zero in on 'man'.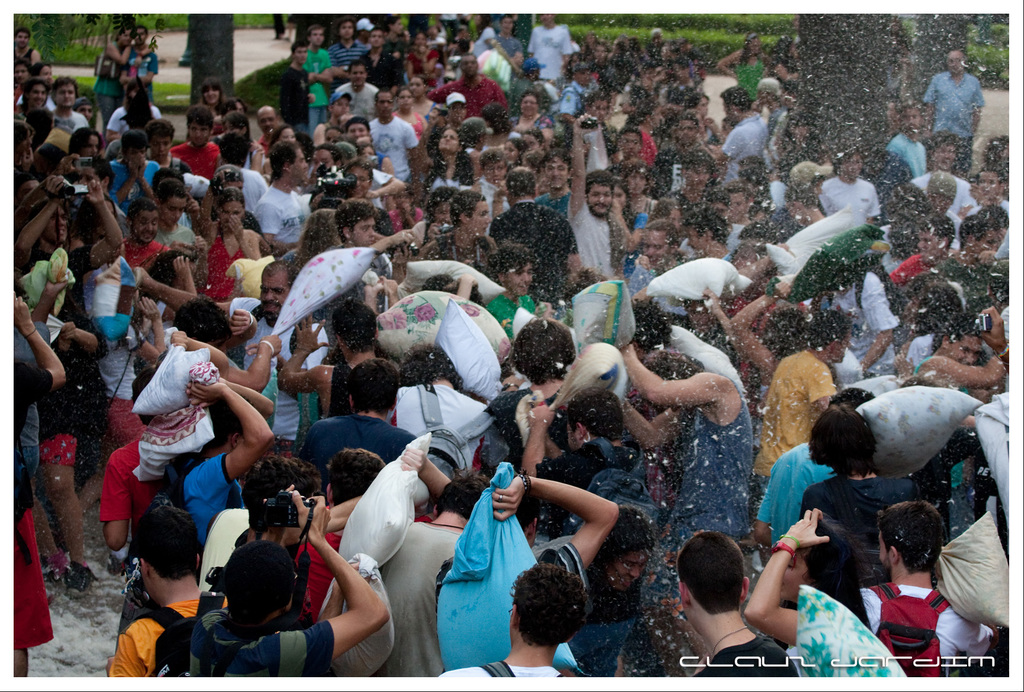
Zeroed in: (x1=717, y1=181, x2=760, y2=245).
